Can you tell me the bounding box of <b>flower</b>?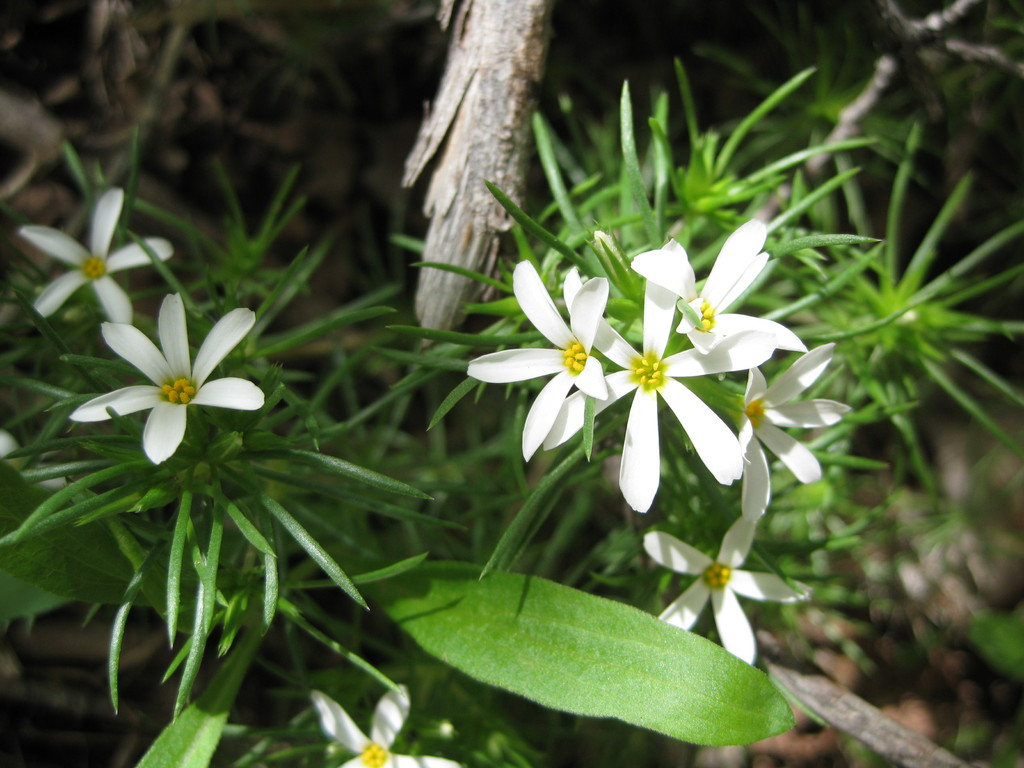
{"left": 78, "top": 287, "right": 263, "bottom": 461}.
